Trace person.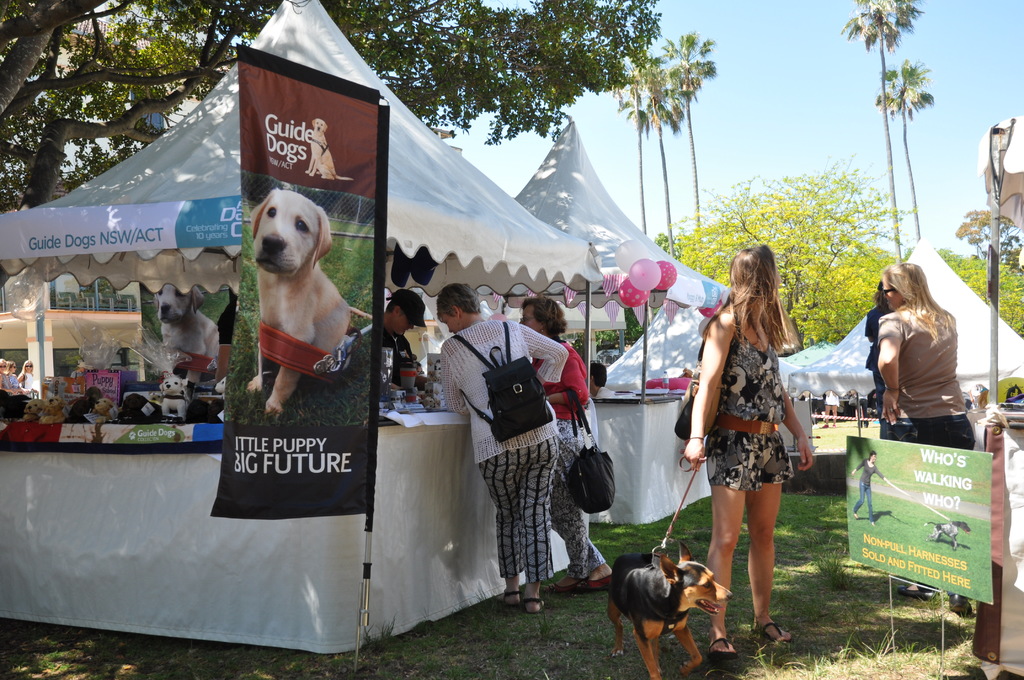
Traced to [10,360,24,395].
